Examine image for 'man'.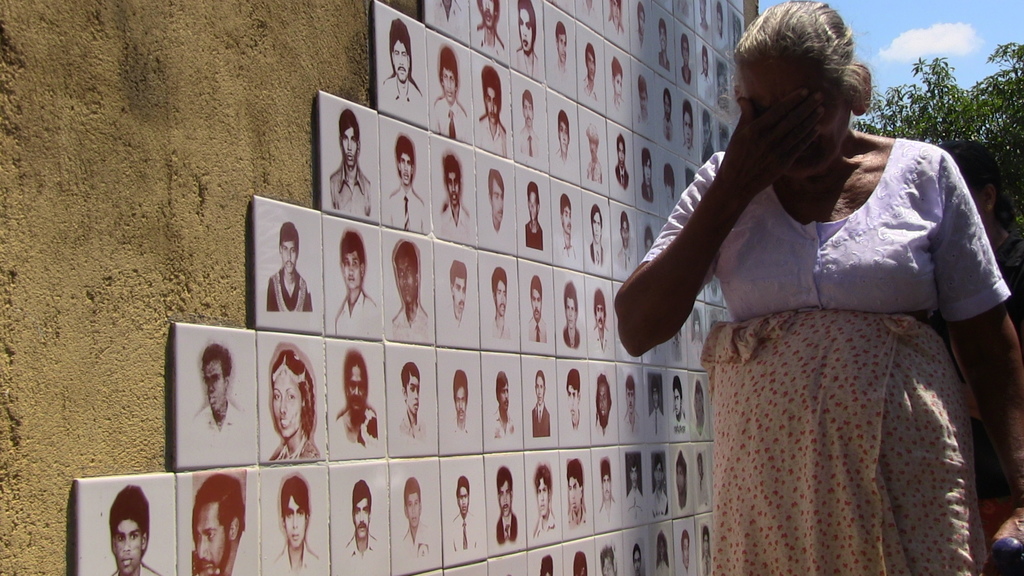
Examination result: left=429, top=45, right=467, bottom=137.
